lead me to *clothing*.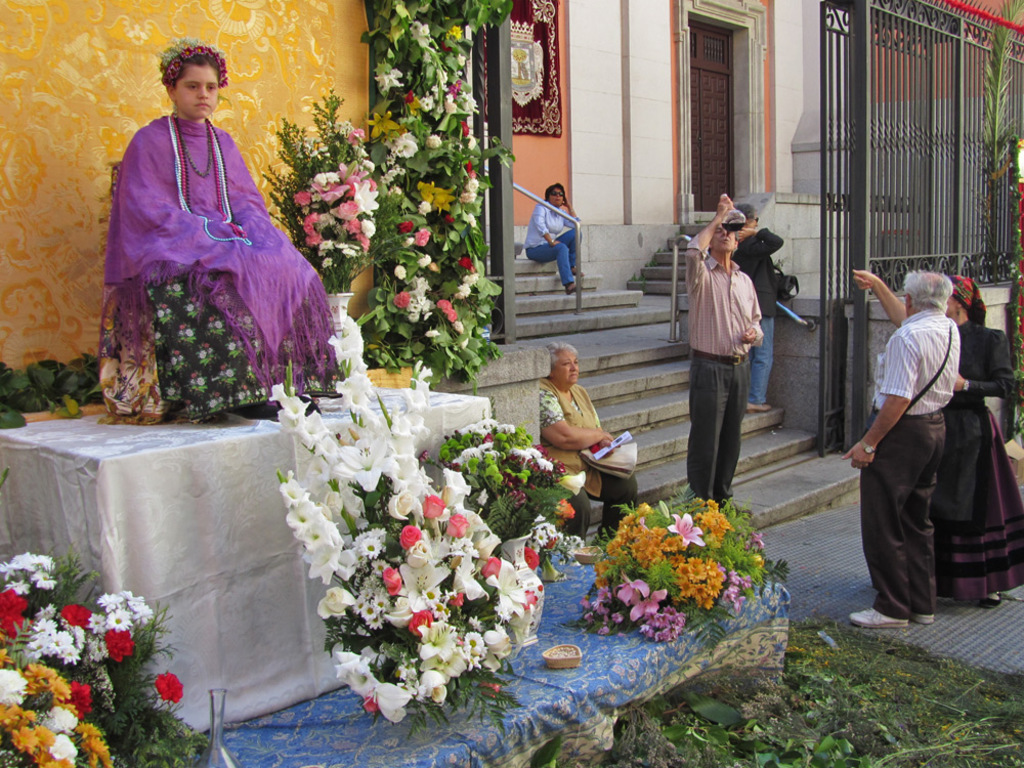
Lead to 539:376:637:541.
